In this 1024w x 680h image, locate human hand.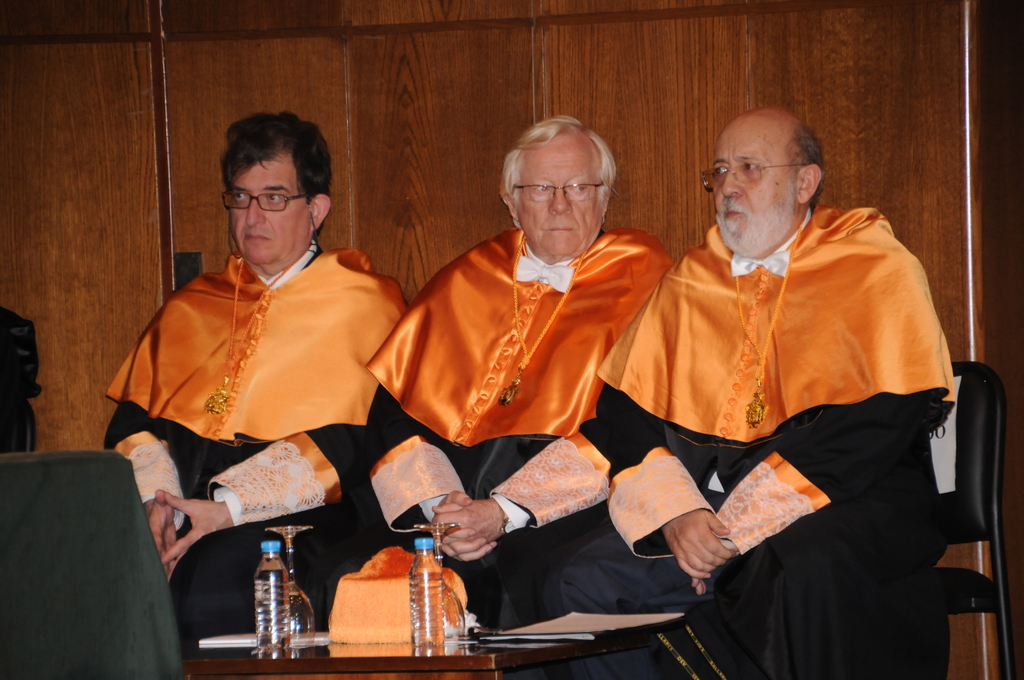
Bounding box: (x1=164, y1=491, x2=229, y2=581).
